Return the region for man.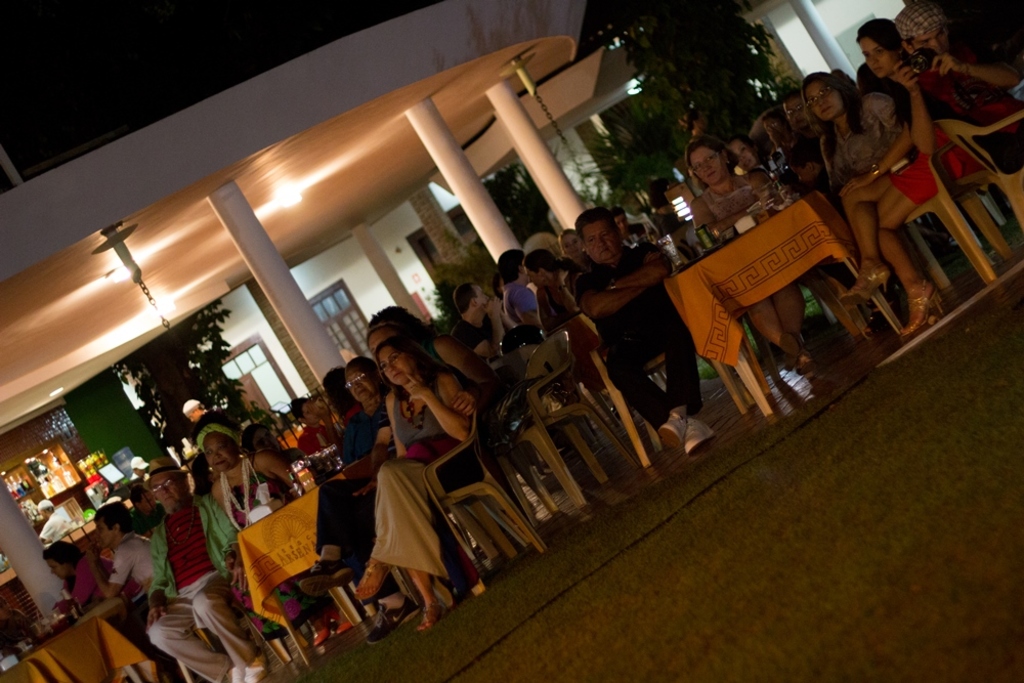
box(499, 248, 539, 327).
